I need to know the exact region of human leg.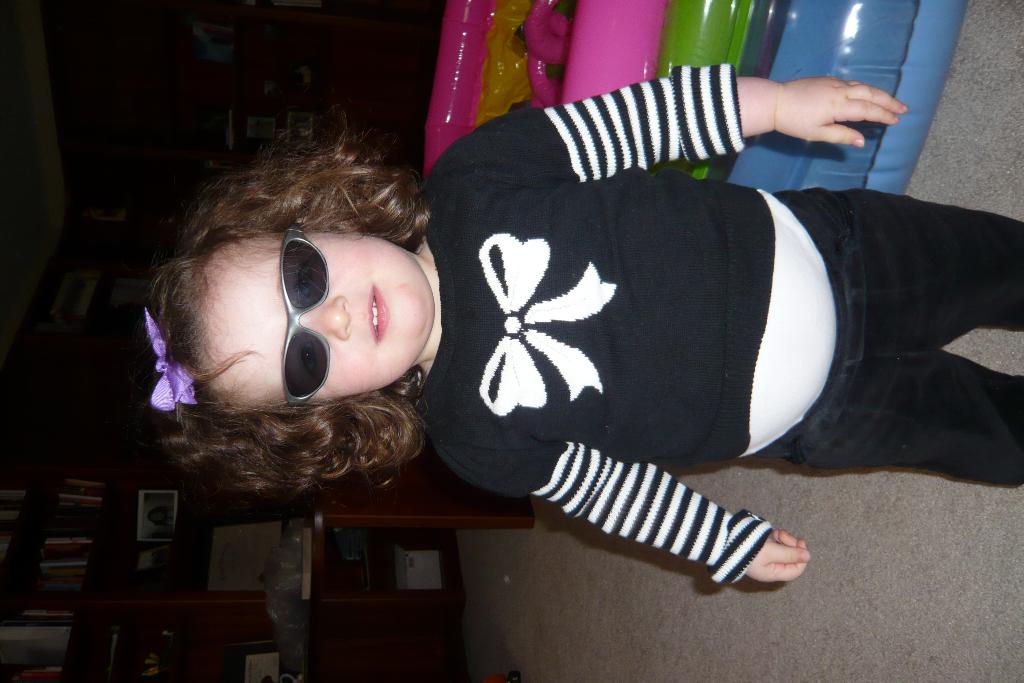
Region: detection(771, 368, 1023, 486).
